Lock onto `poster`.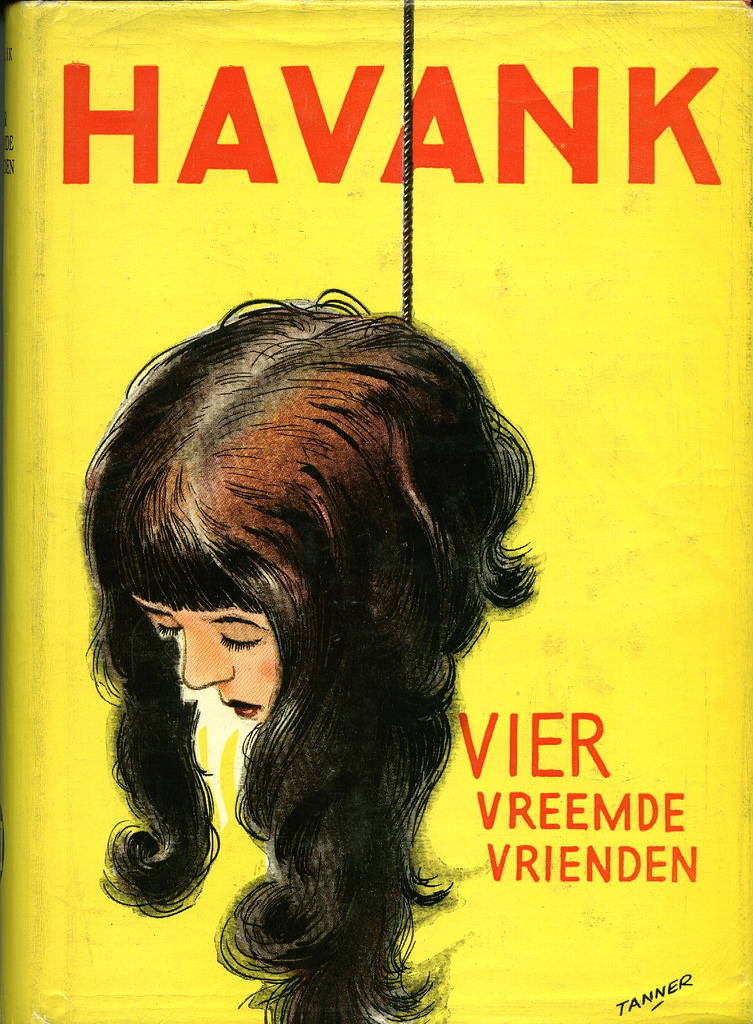
Locked: detection(0, 0, 752, 1023).
